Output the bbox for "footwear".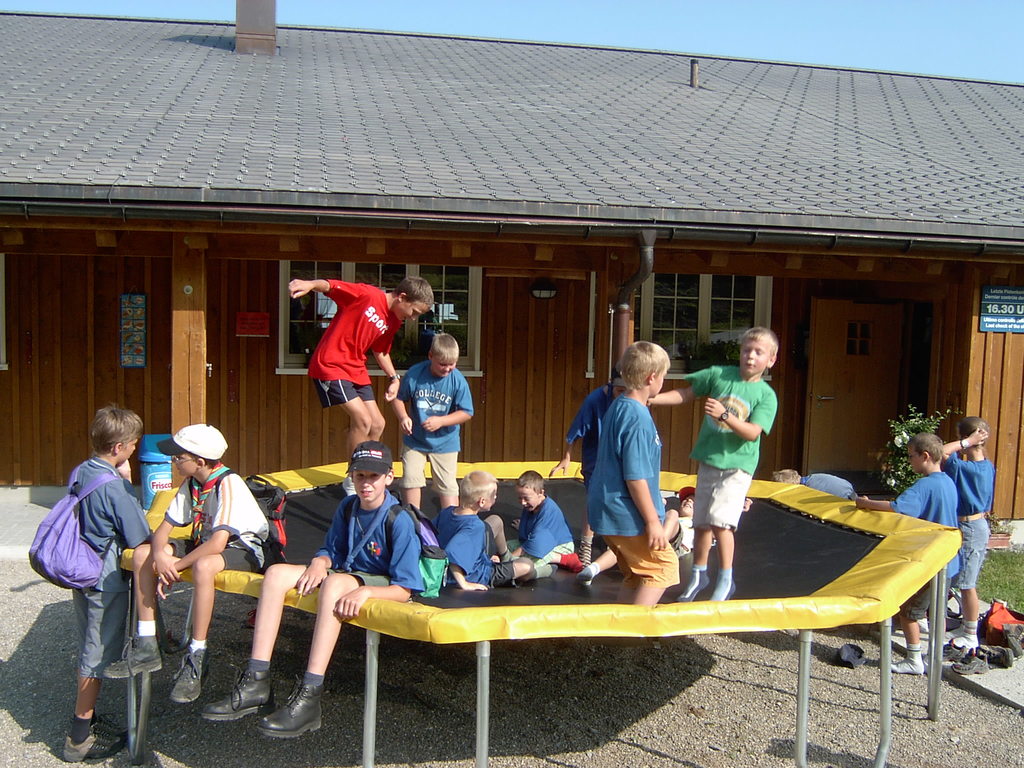
894,642,925,678.
